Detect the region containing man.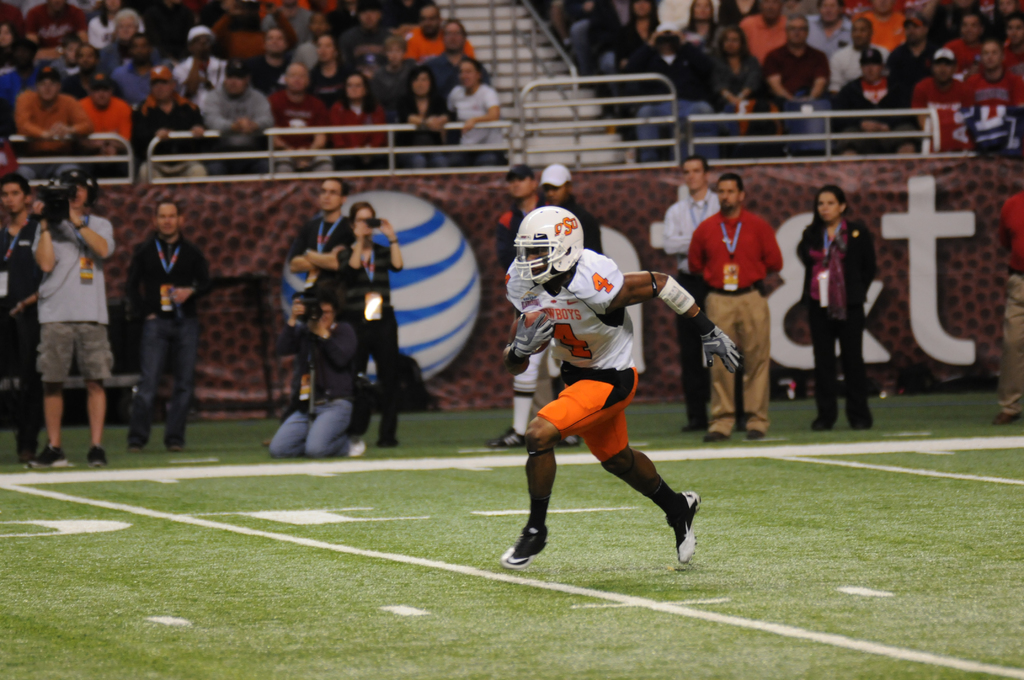
<box>122,197,214,457</box>.
